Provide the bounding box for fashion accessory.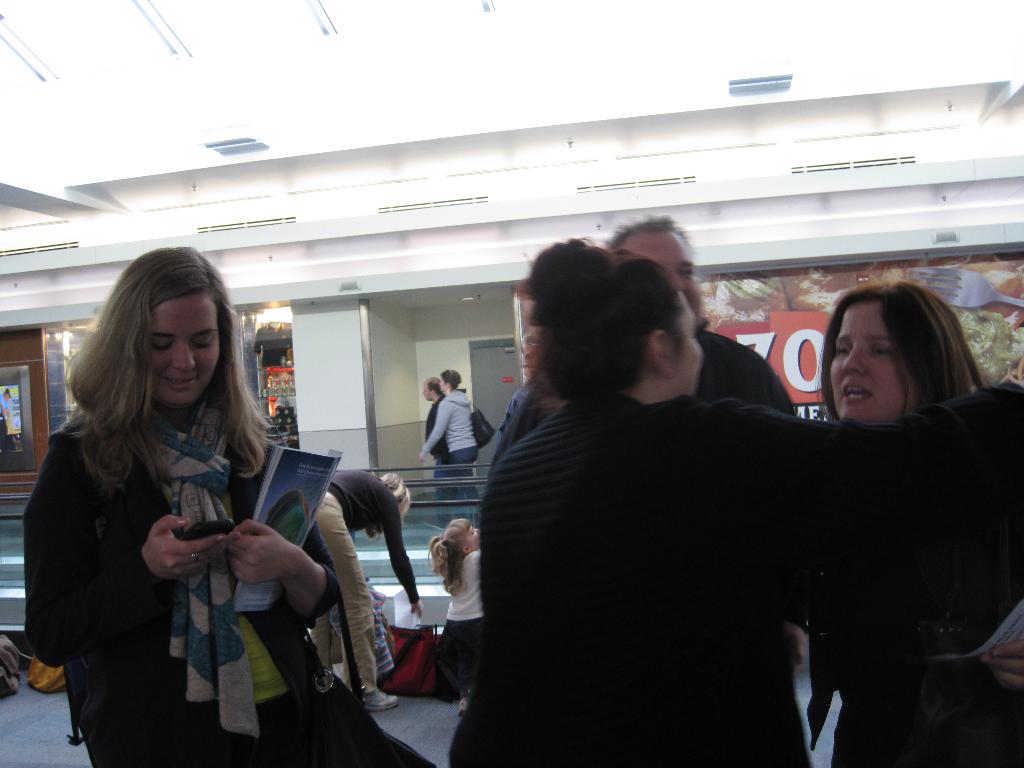
(x1=378, y1=626, x2=458, y2=698).
